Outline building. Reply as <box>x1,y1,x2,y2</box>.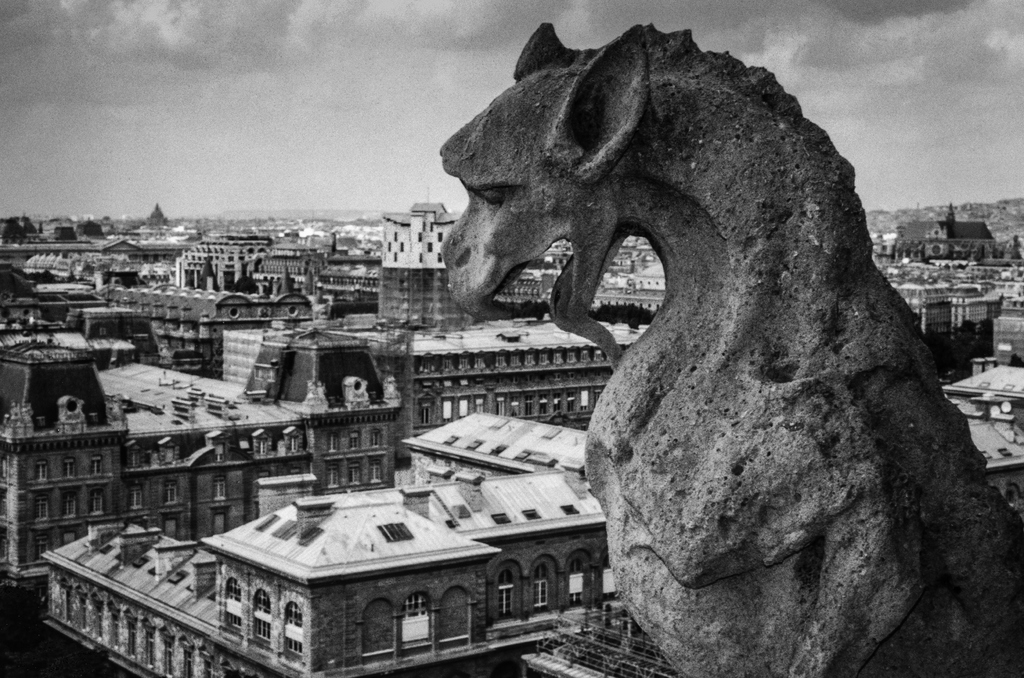
<box>213,318,658,427</box>.
